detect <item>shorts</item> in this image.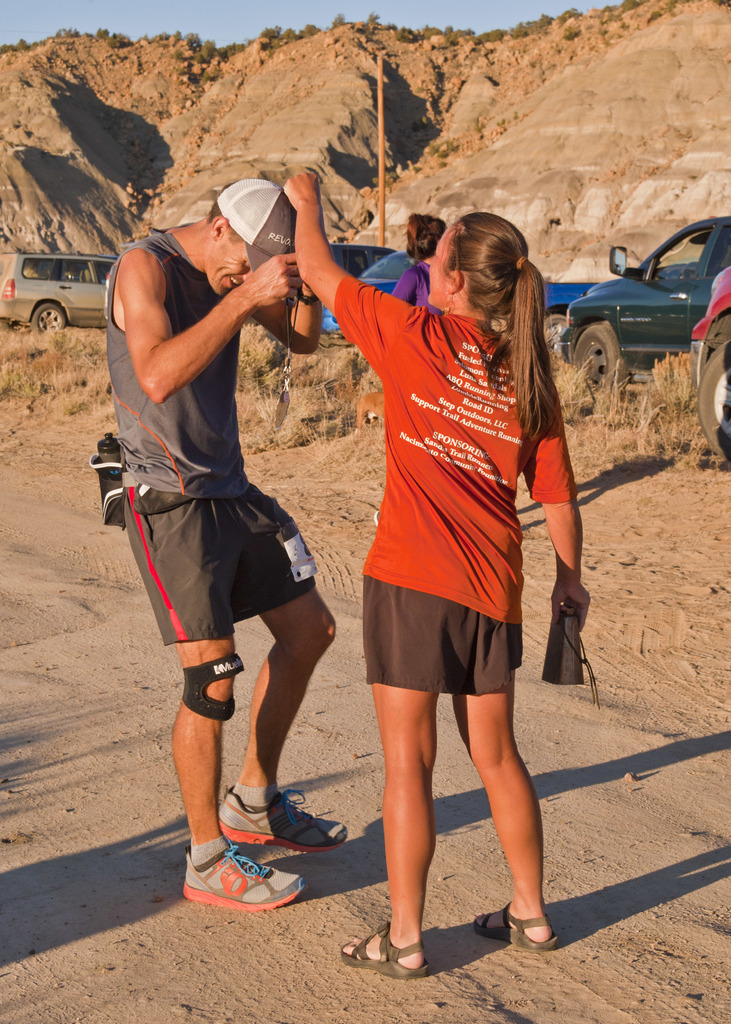
Detection: box(116, 483, 316, 648).
